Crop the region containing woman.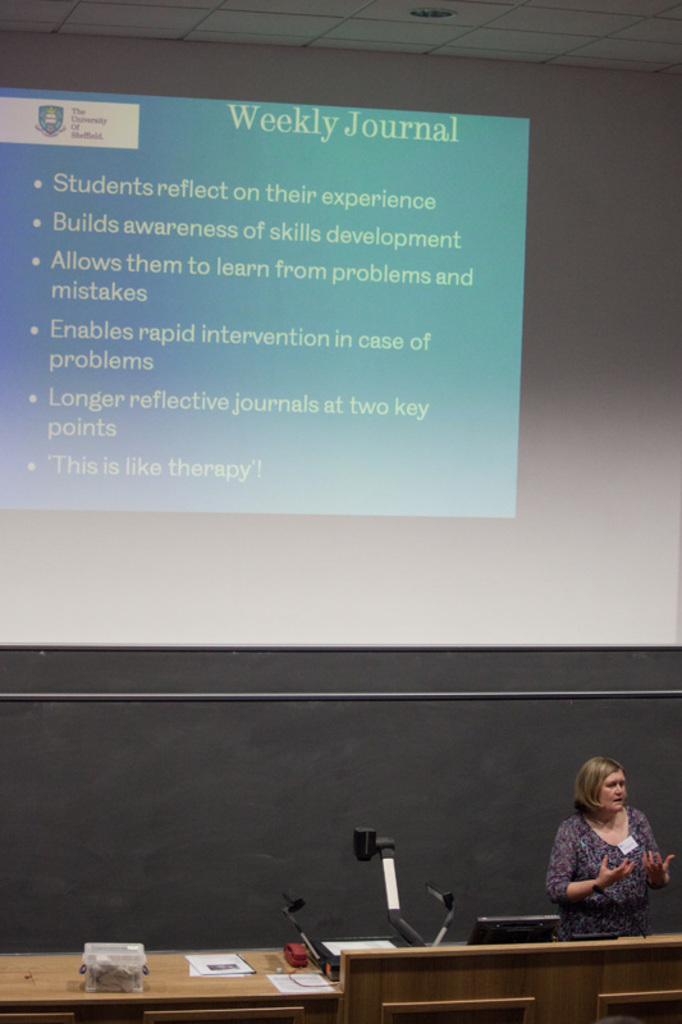
Crop region: [left=536, top=767, right=670, bottom=943].
